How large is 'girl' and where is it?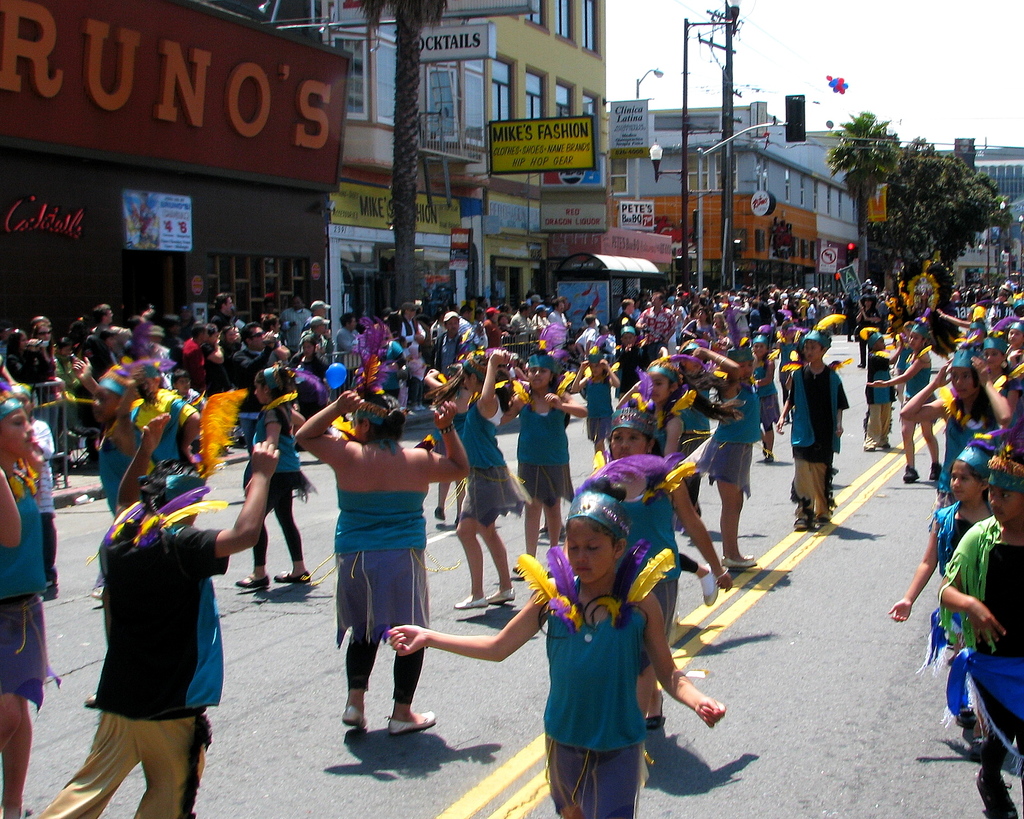
Bounding box: pyautogui.locateOnScreen(620, 344, 708, 455).
